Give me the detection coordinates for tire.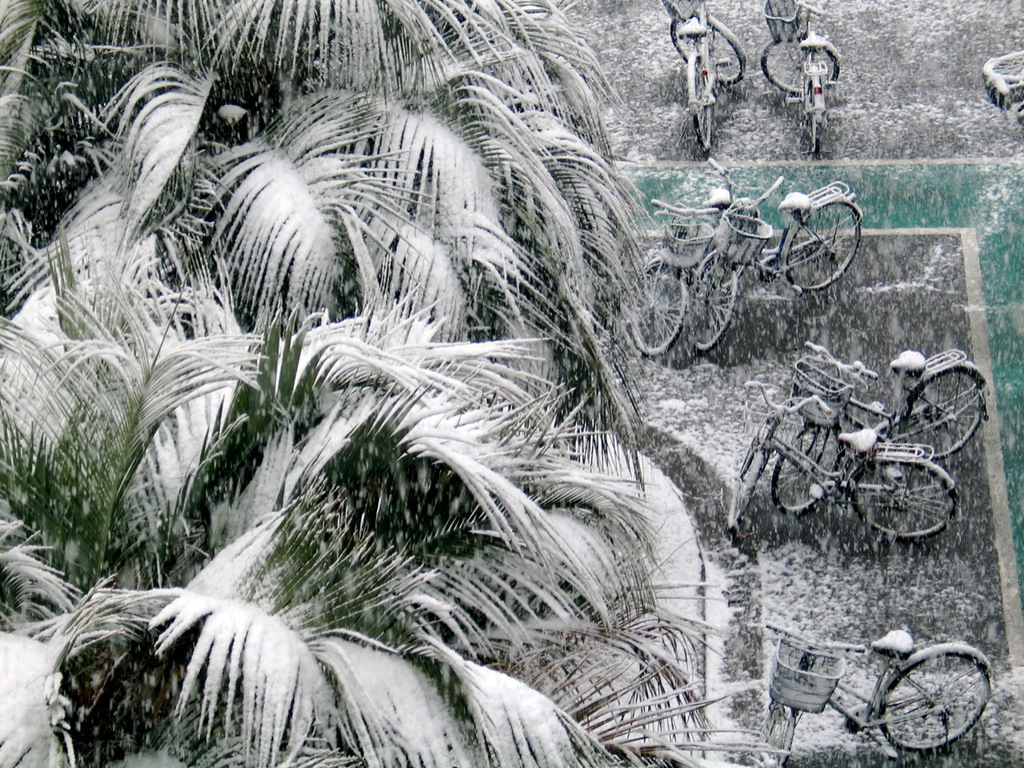
Rect(898, 378, 981, 457).
